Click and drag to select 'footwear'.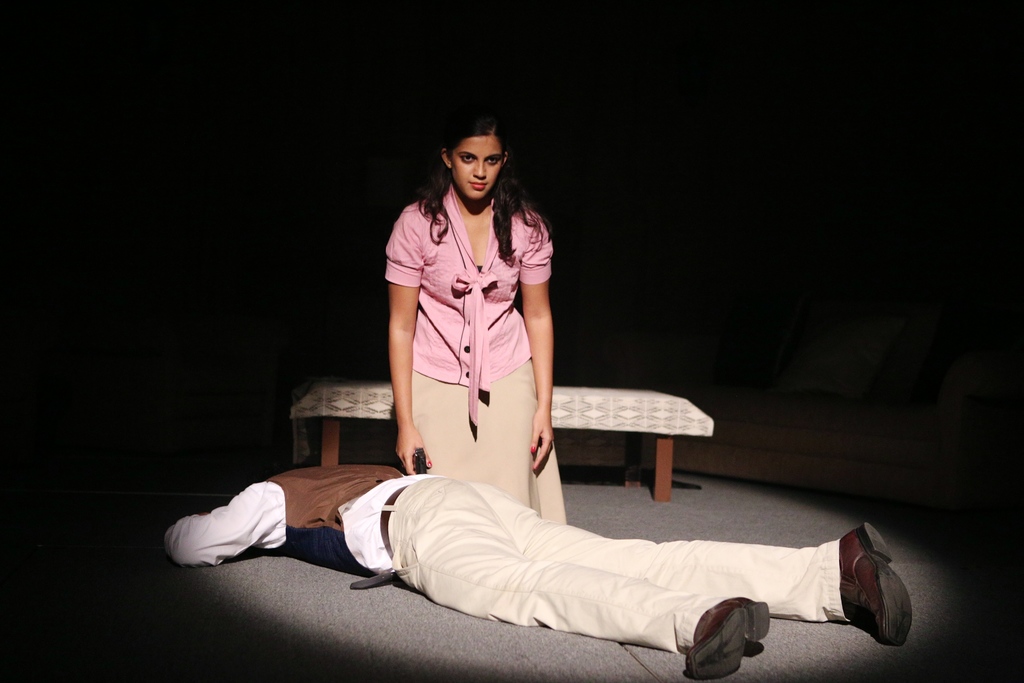
Selection: <box>840,520,920,637</box>.
